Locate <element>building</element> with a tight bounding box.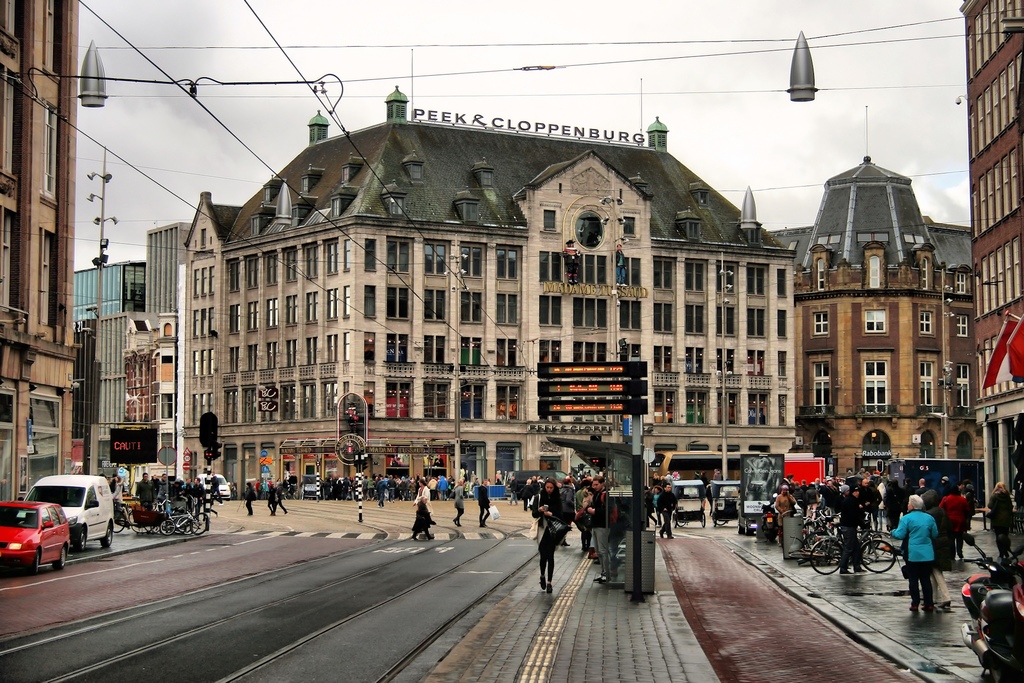
799:147:975:495.
